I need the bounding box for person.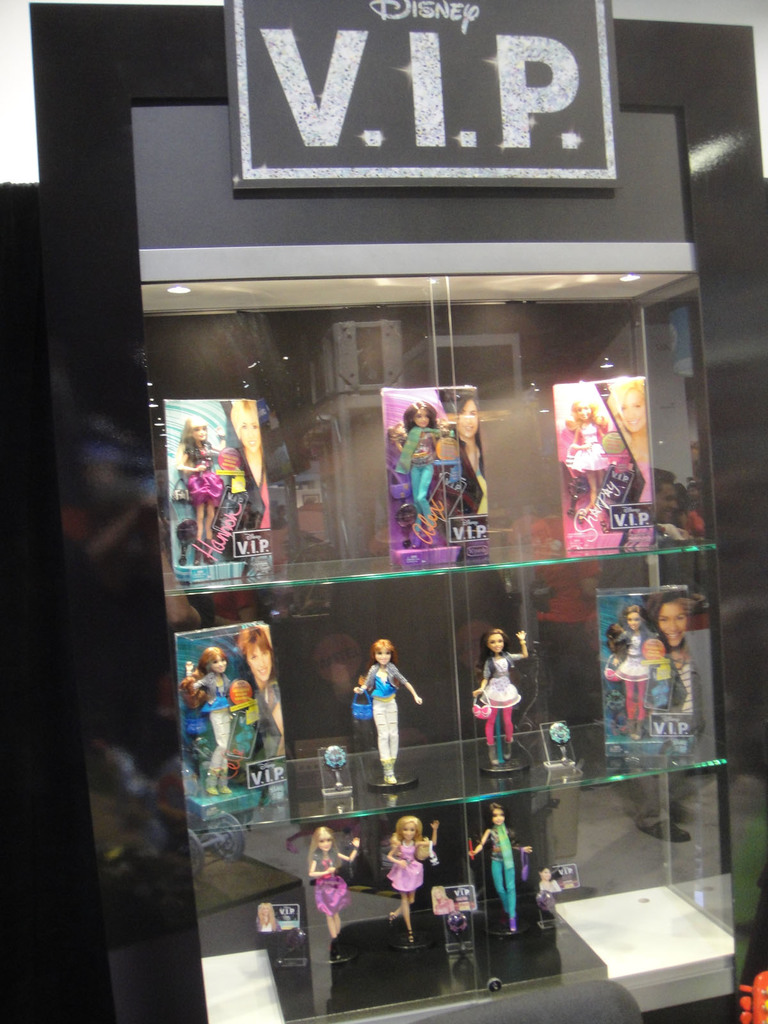
Here it is: {"left": 397, "top": 397, "right": 435, "bottom": 547}.
